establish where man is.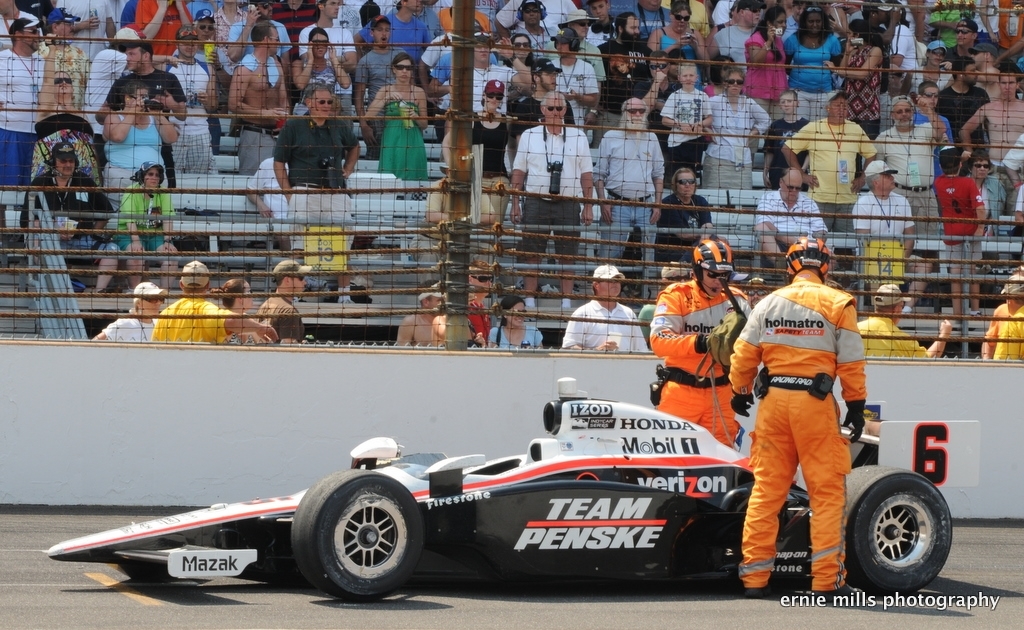
Established at left=39, top=8, right=92, bottom=113.
